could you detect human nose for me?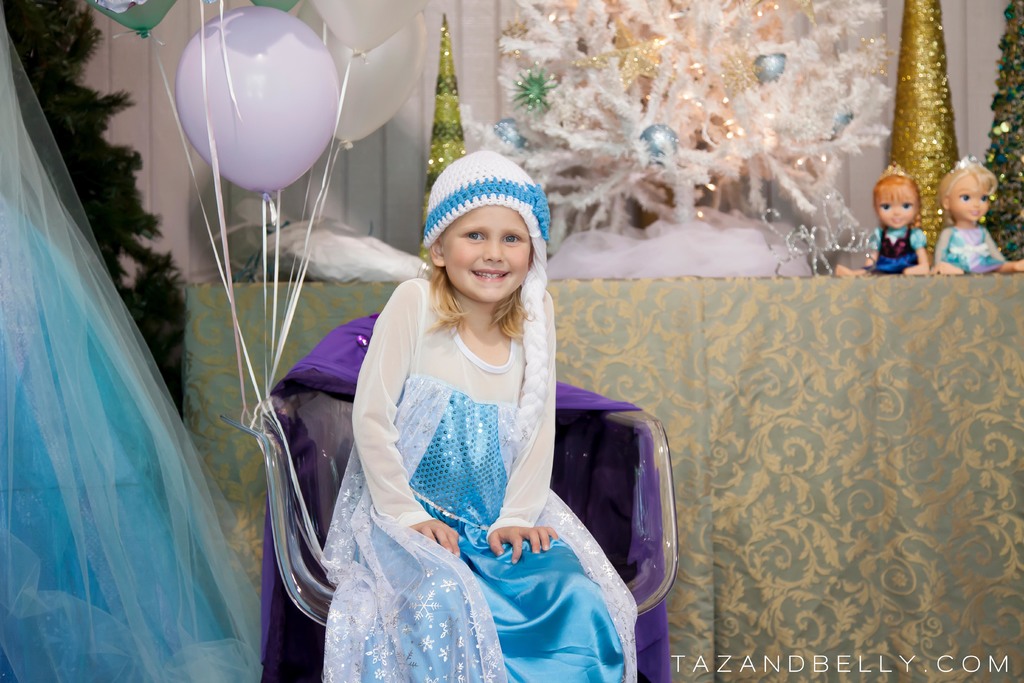
Detection result: (x1=974, y1=201, x2=980, y2=211).
